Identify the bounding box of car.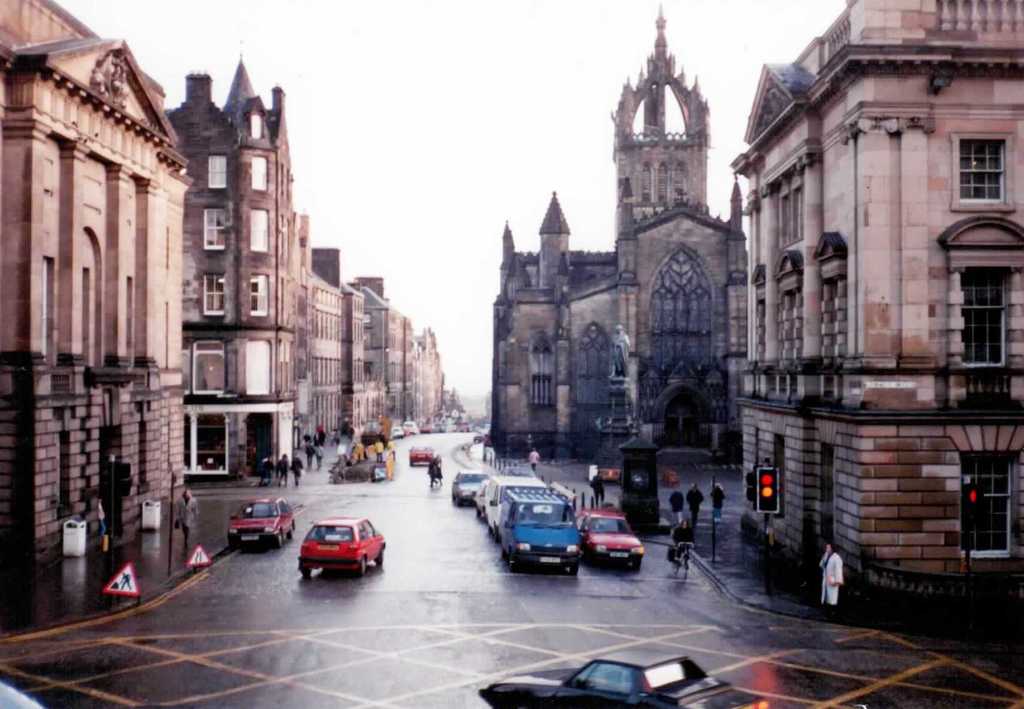
pyautogui.locateOnScreen(392, 426, 404, 438).
